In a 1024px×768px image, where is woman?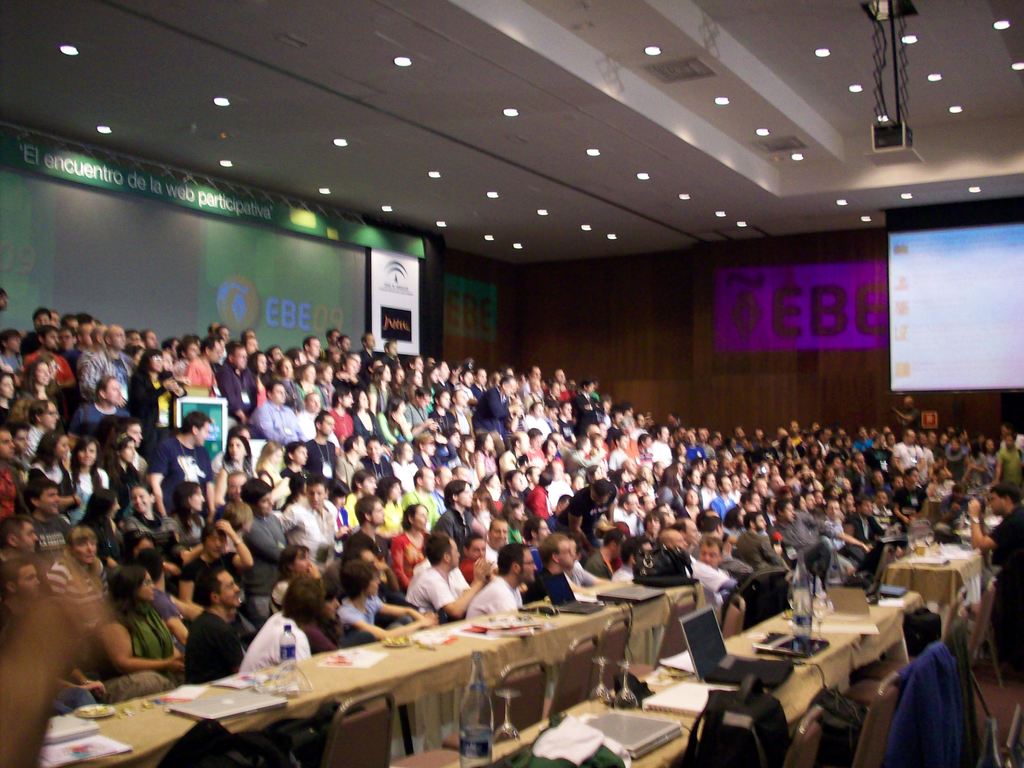
<region>385, 499, 440, 589</region>.
